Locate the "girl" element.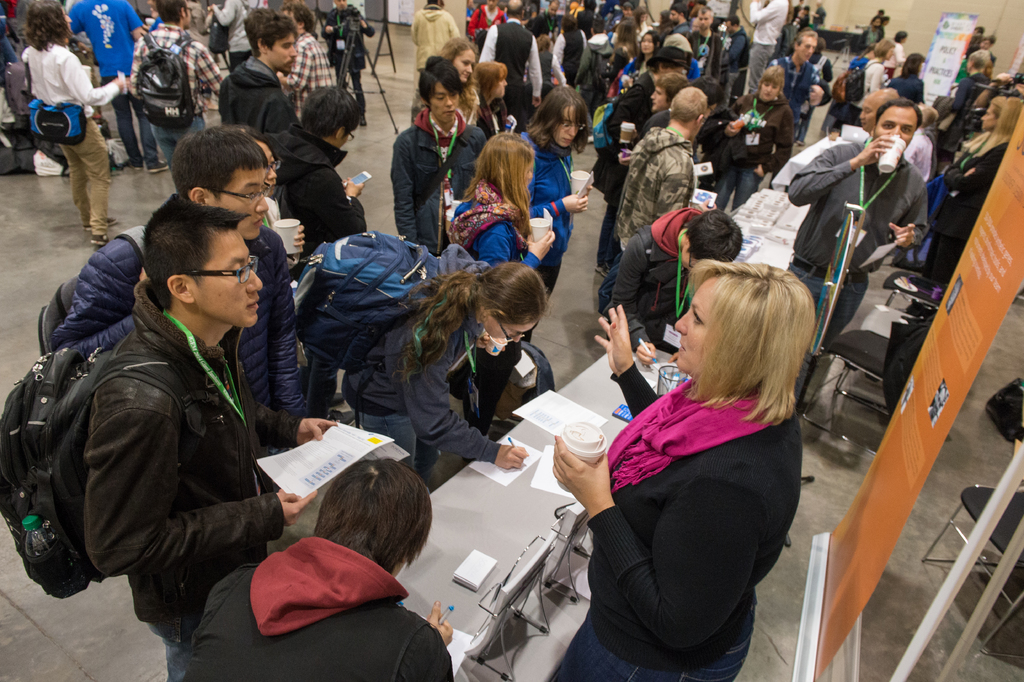
Element bbox: [712, 68, 790, 212].
